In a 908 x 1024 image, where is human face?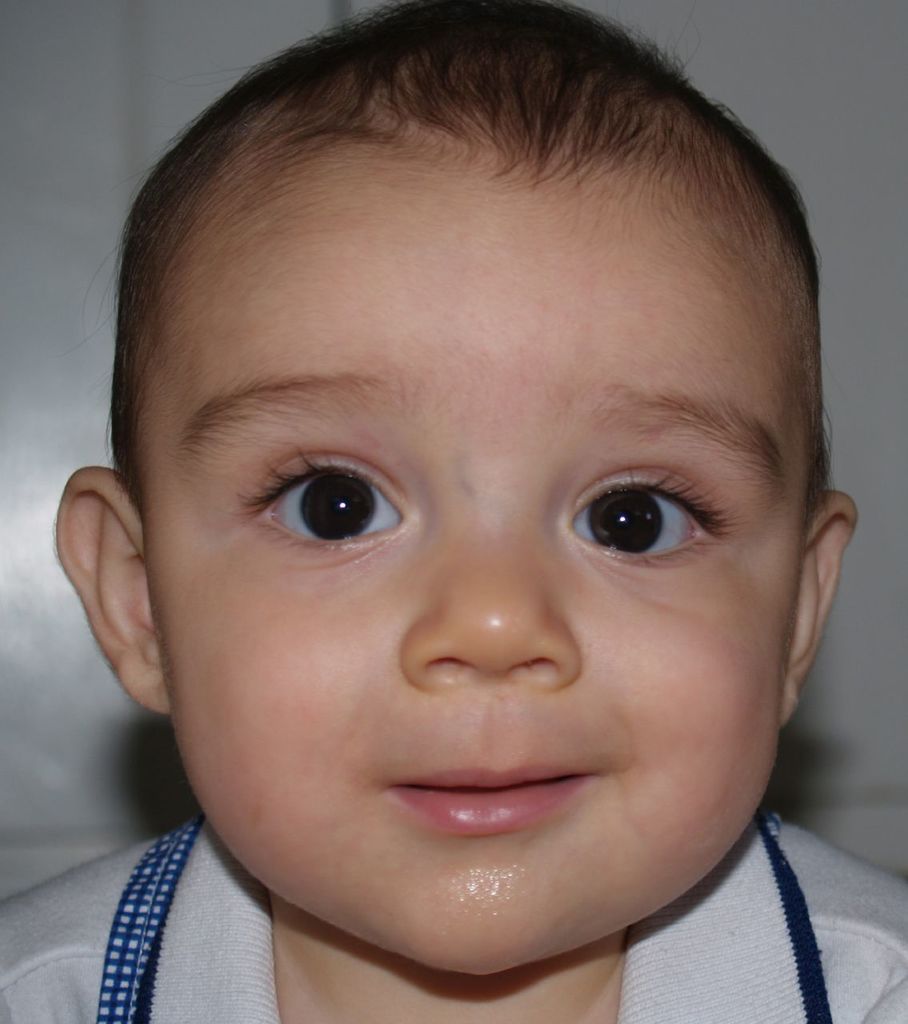
select_region(133, 149, 809, 979).
